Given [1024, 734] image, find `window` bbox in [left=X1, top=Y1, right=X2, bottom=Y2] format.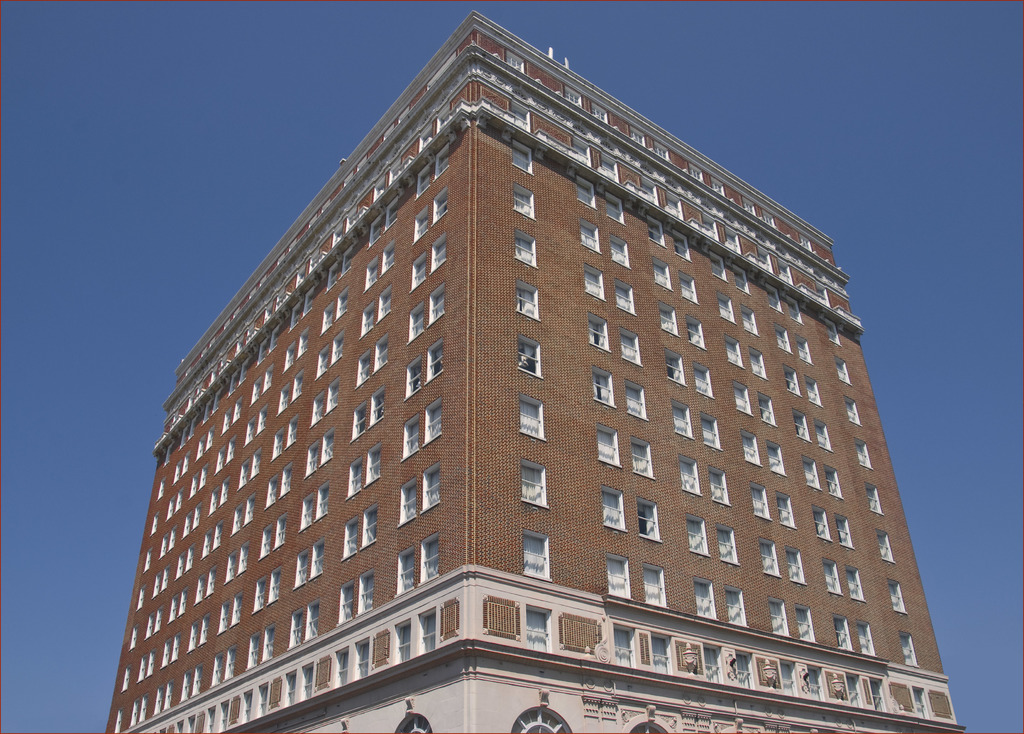
[left=850, top=434, right=880, bottom=469].
